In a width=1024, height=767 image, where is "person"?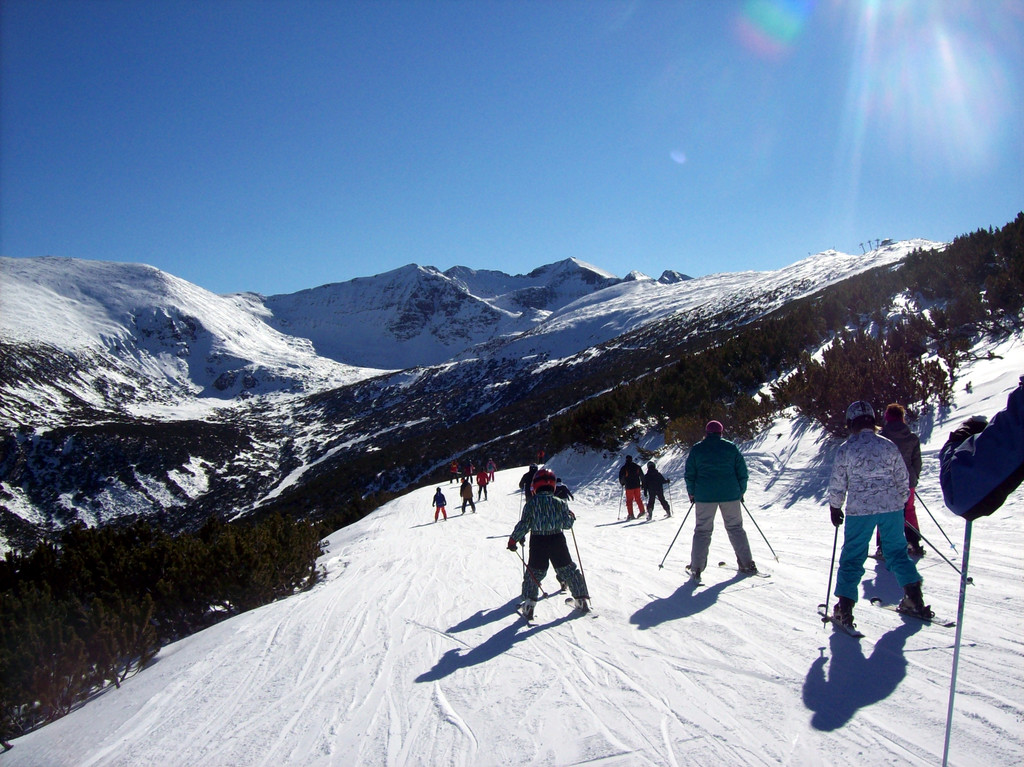
{"x1": 806, "y1": 399, "x2": 931, "y2": 633}.
